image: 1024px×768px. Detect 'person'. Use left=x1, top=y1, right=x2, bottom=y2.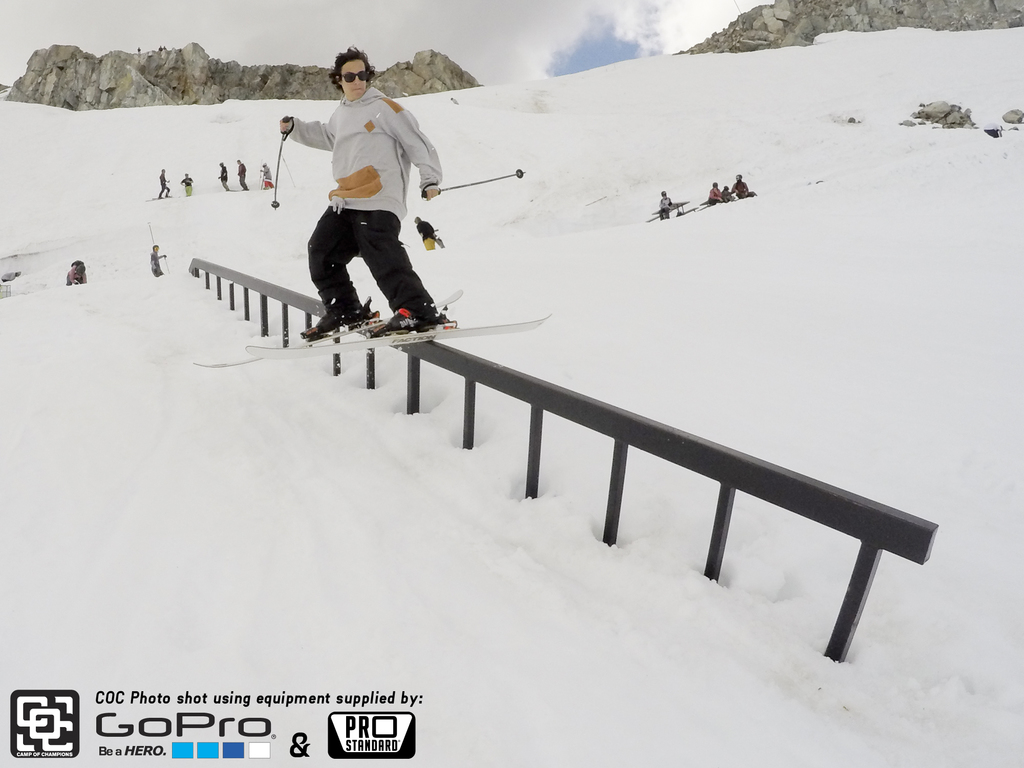
left=719, top=184, right=733, bottom=201.
